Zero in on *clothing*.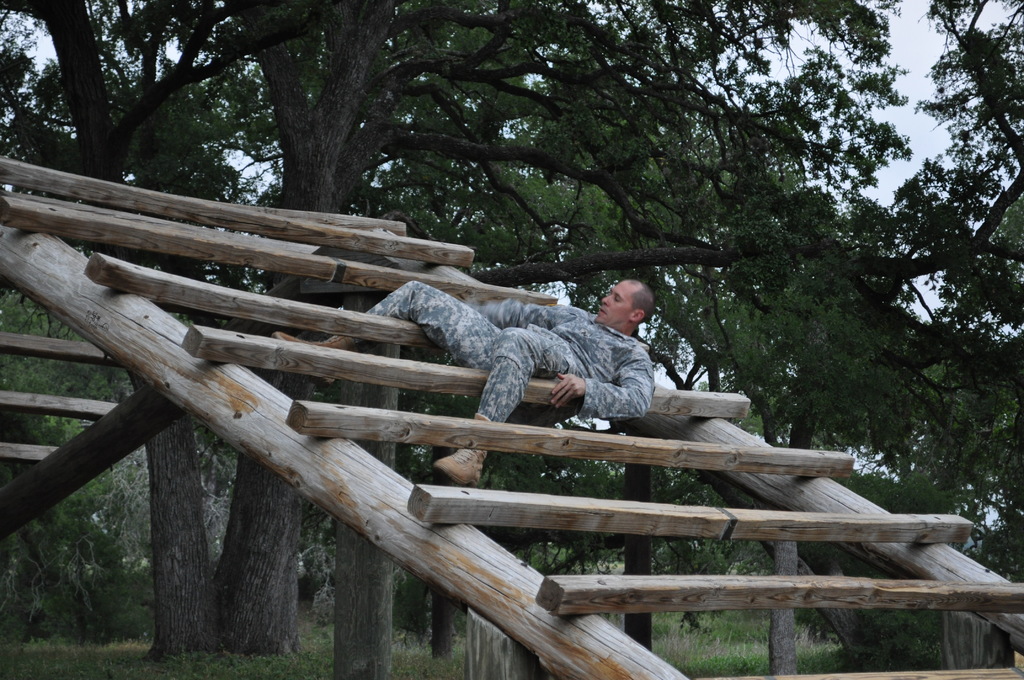
Zeroed in: (339,296,655,457).
